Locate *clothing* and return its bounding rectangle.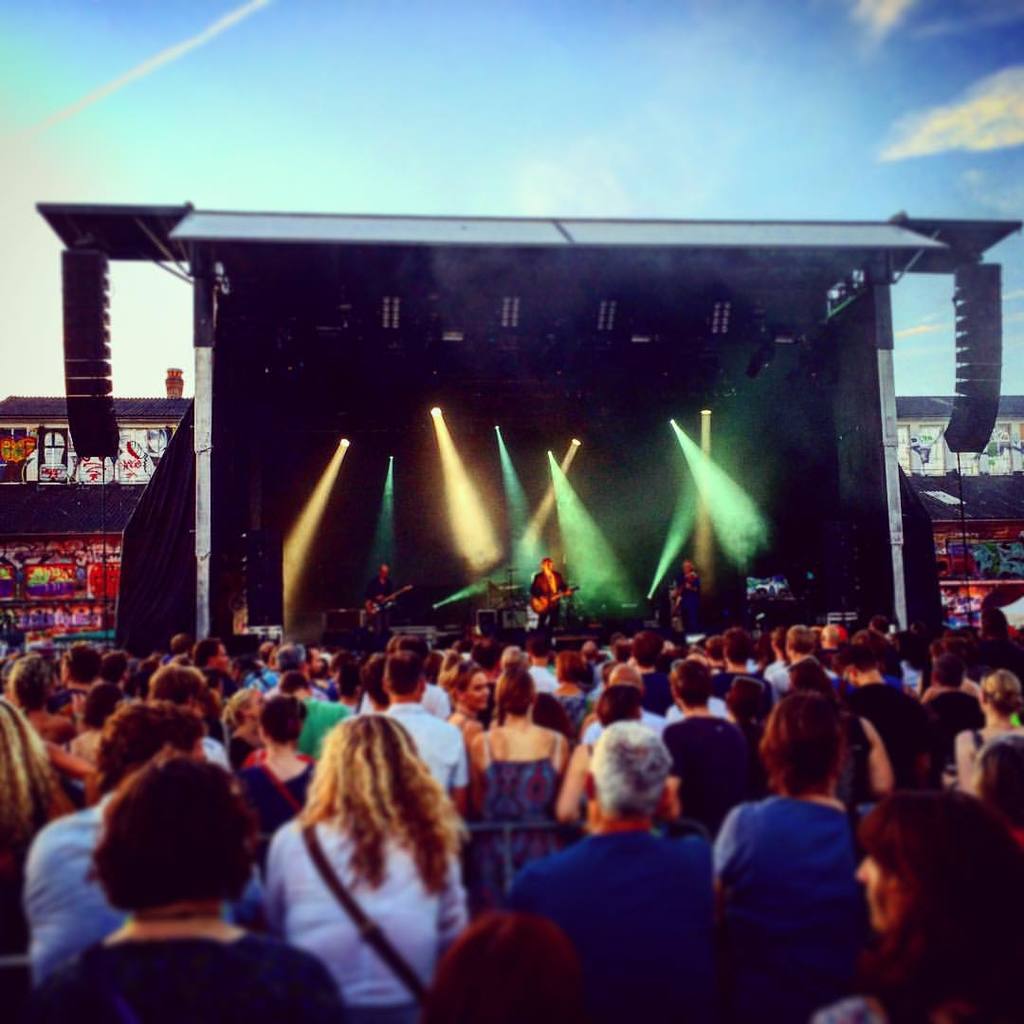
left=652, top=704, right=750, bottom=838.
